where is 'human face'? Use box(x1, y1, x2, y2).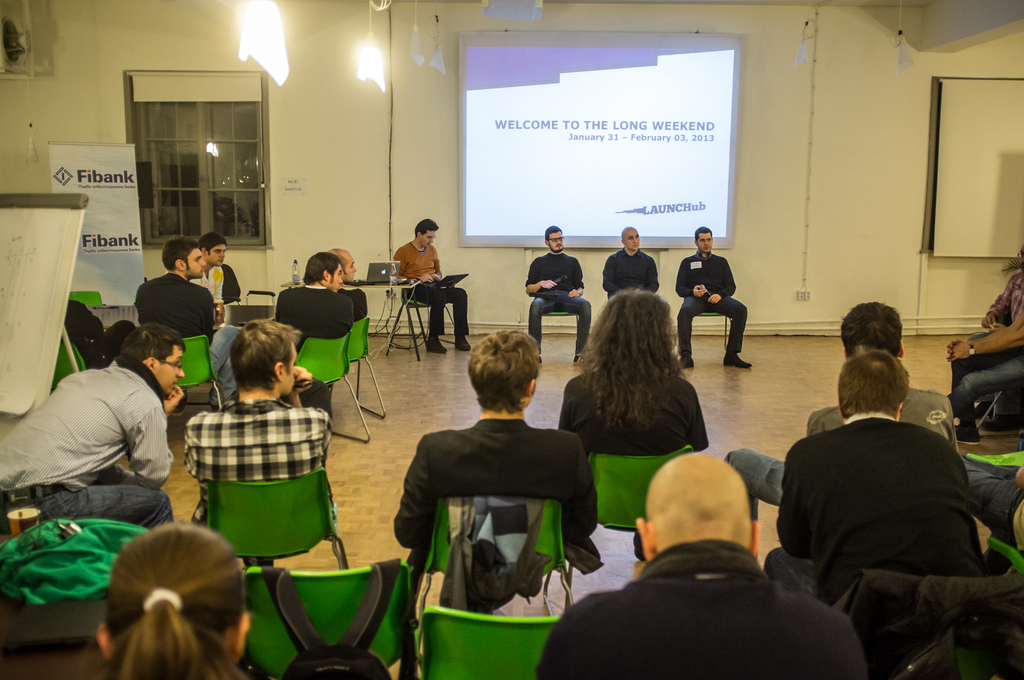
box(626, 227, 639, 251).
